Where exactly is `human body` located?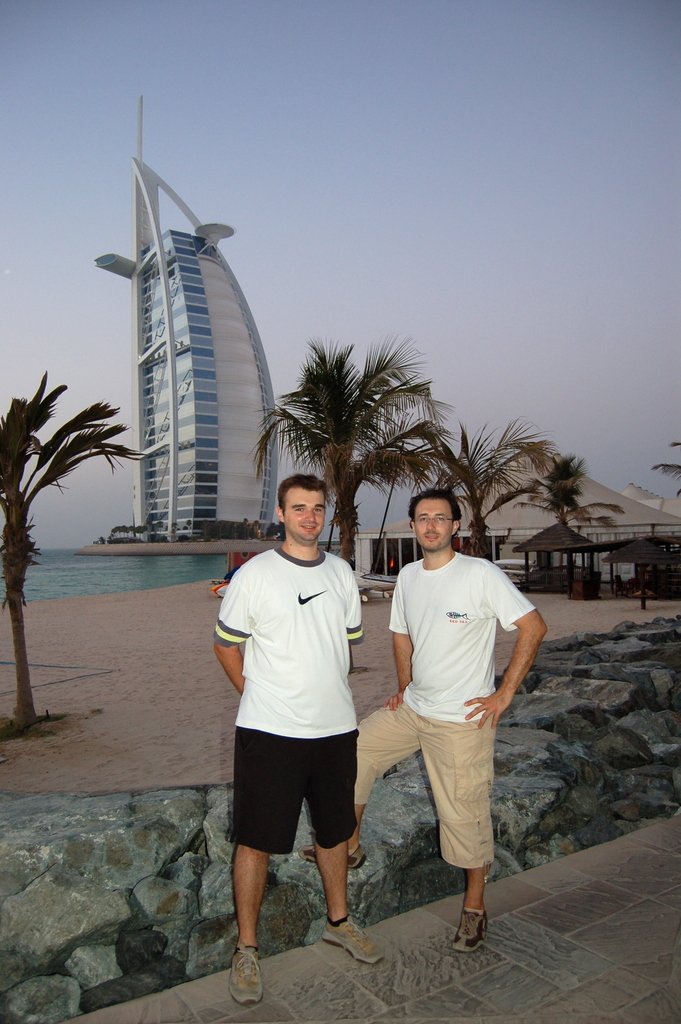
Its bounding box is left=218, top=463, right=372, bottom=982.
